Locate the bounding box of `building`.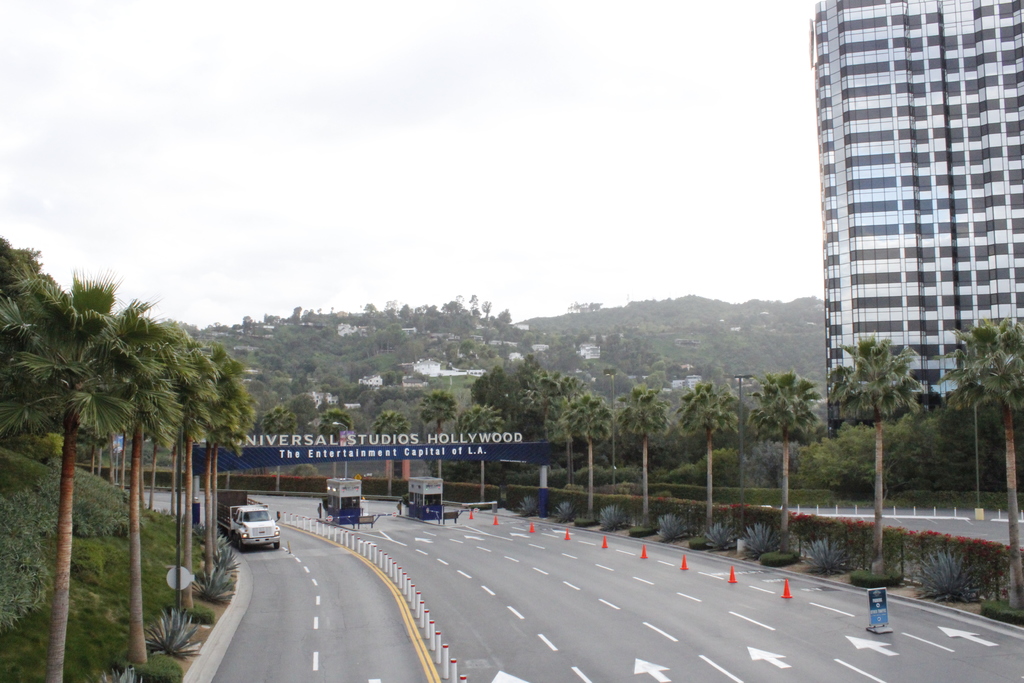
Bounding box: [x1=808, y1=0, x2=1023, y2=431].
